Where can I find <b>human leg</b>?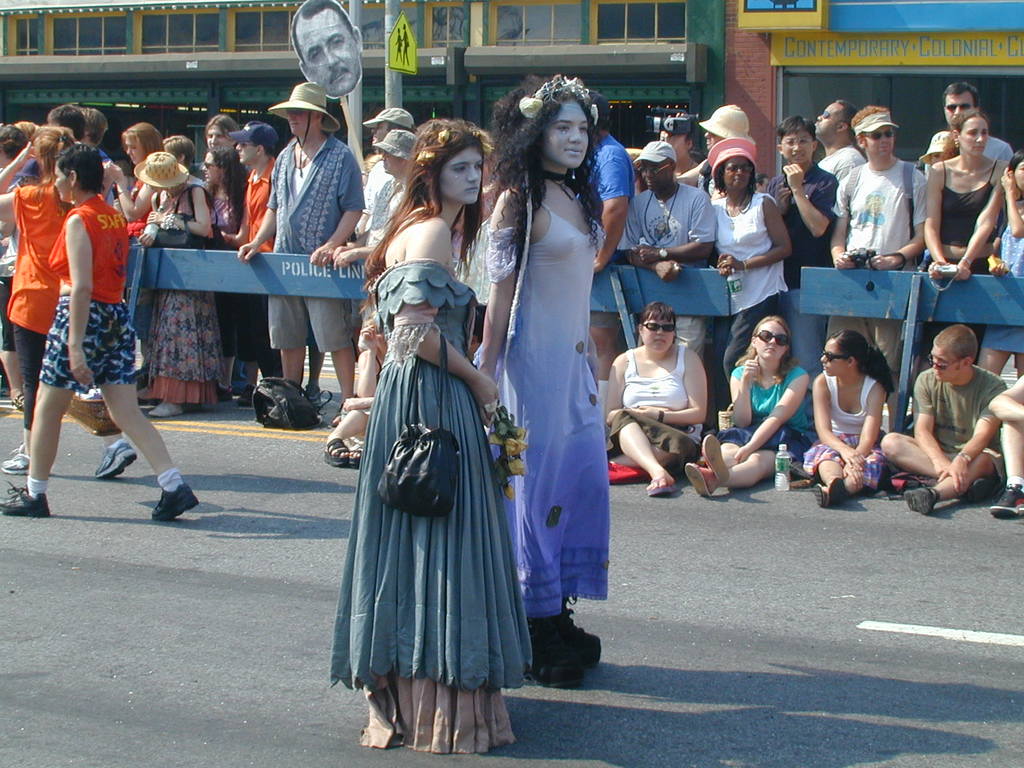
You can find it at region(689, 438, 794, 499).
